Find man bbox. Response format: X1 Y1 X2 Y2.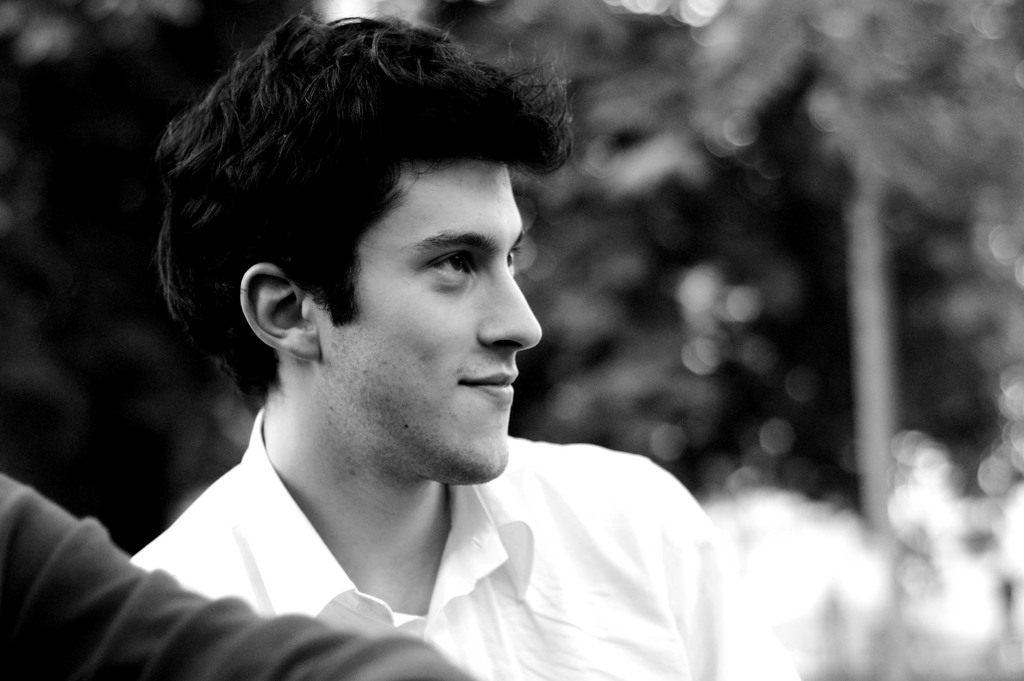
40 12 742 680.
